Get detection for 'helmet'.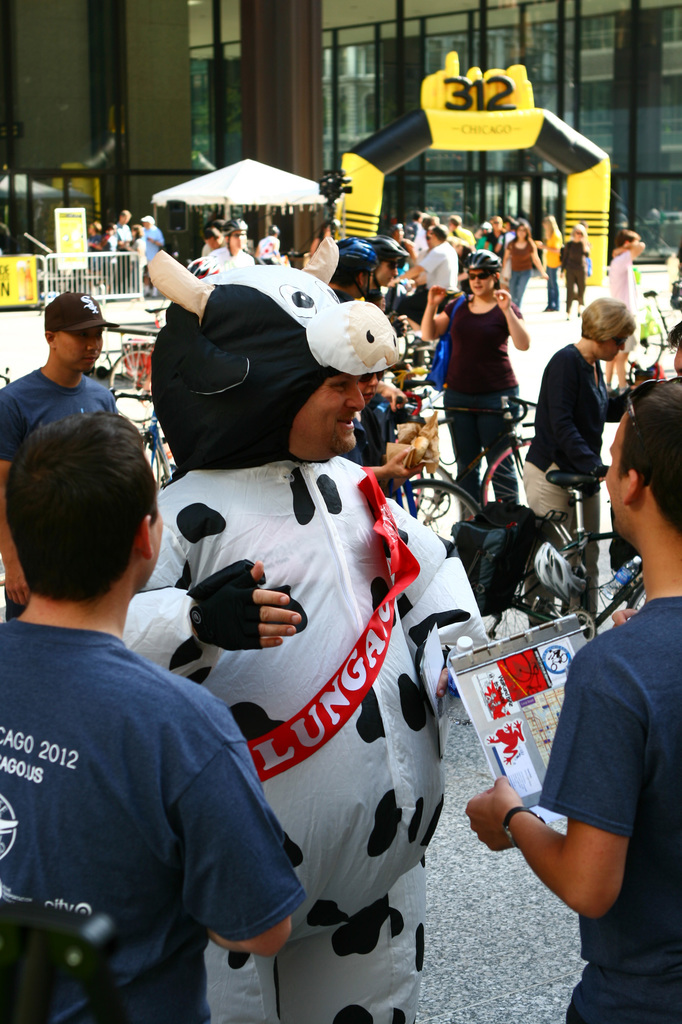
Detection: [325,232,376,305].
